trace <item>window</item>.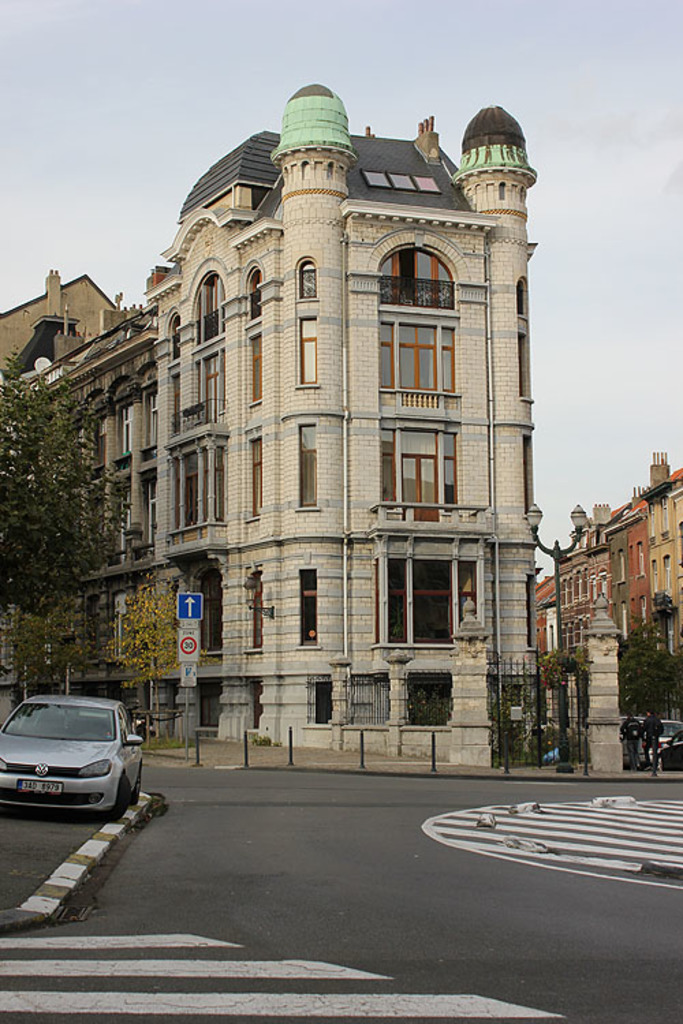
Traced to box(380, 419, 460, 524).
